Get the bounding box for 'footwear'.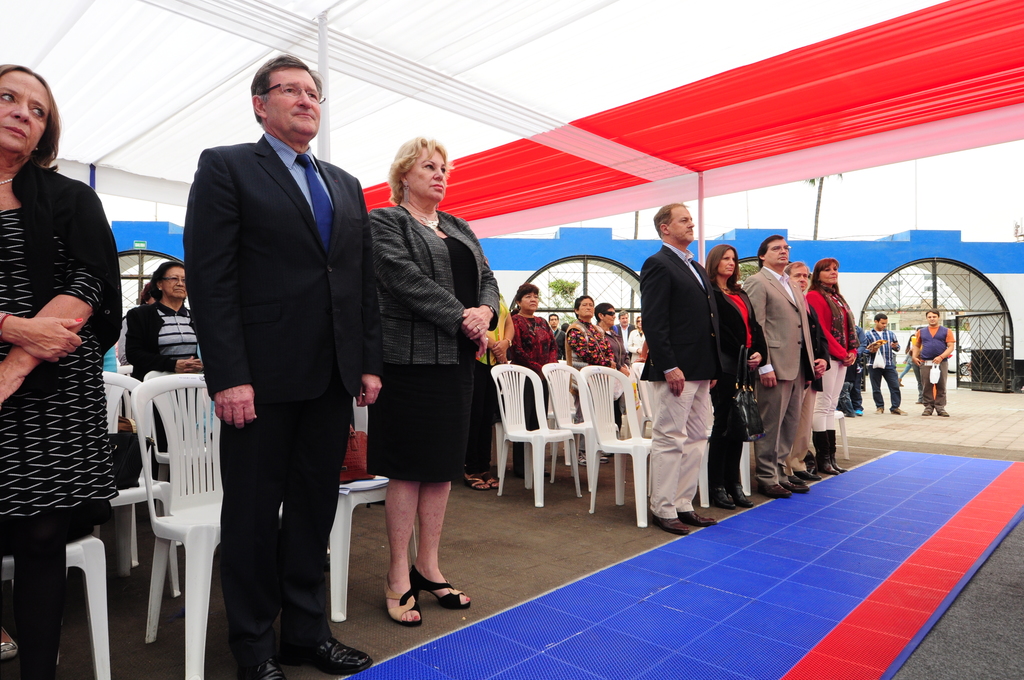
l=758, t=476, r=790, b=501.
